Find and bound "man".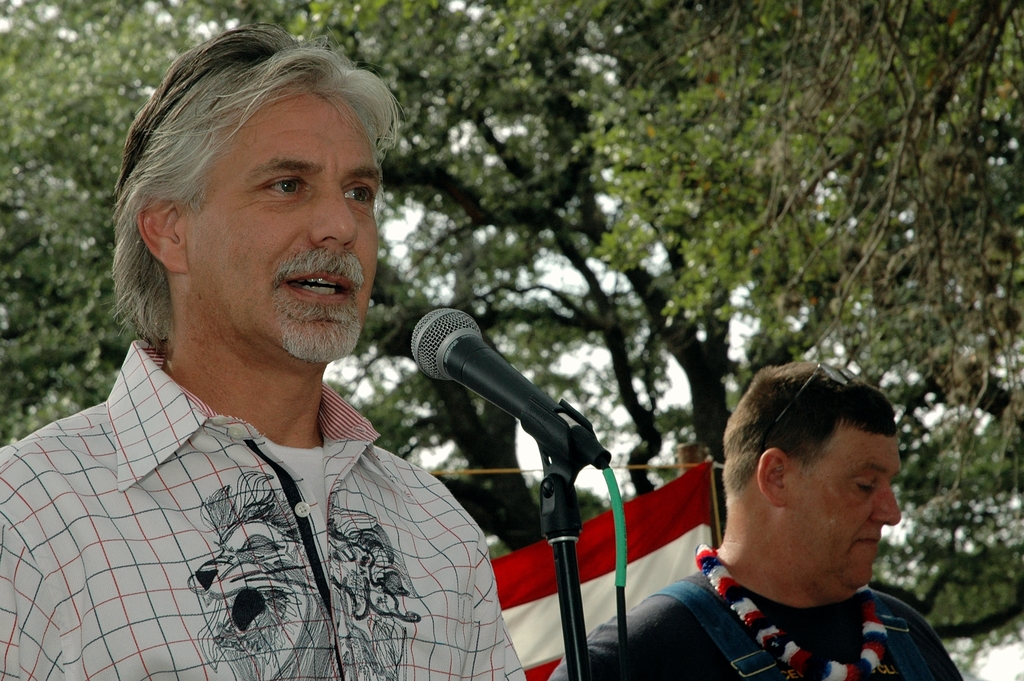
Bound: bbox(0, 17, 527, 680).
